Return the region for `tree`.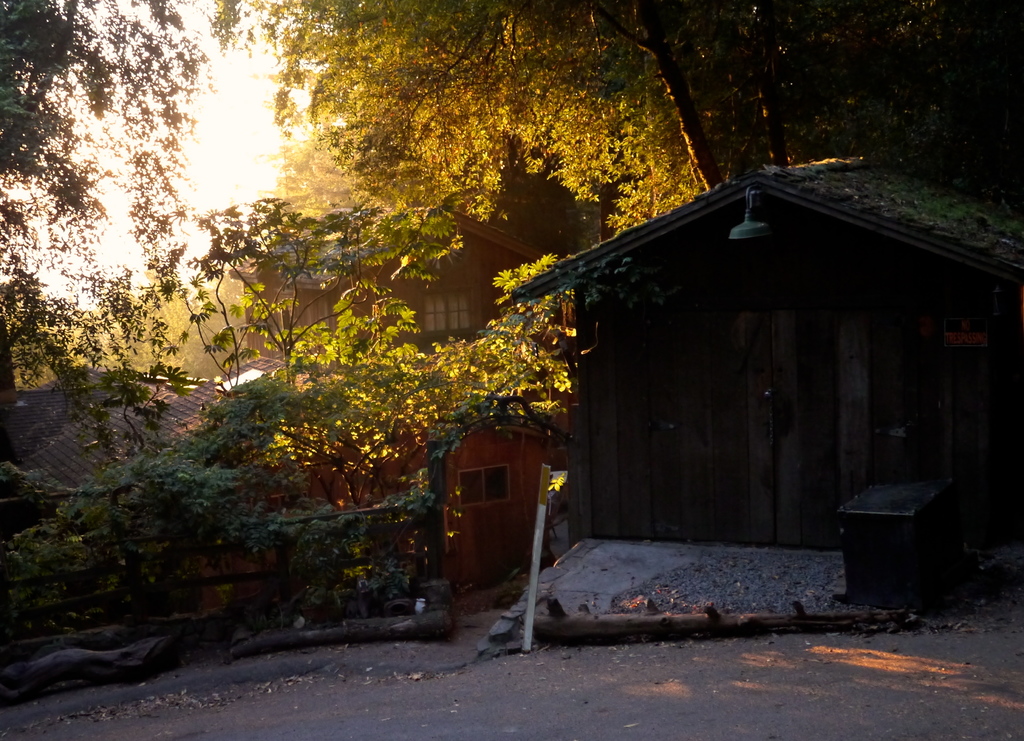
left=184, top=189, right=473, bottom=404.
